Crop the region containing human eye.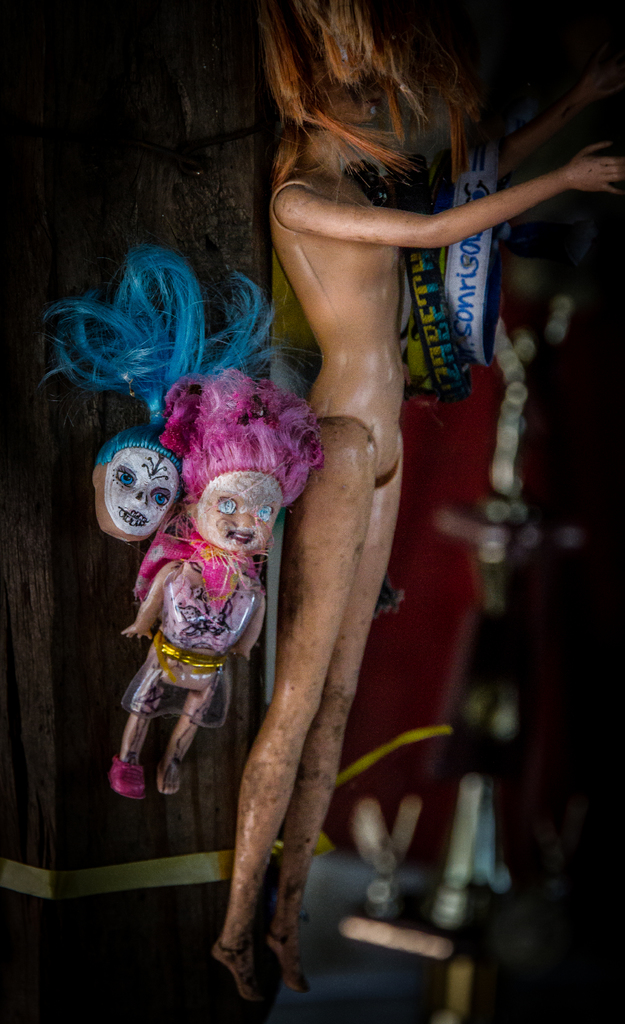
Crop region: [left=252, top=500, right=275, bottom=526].
